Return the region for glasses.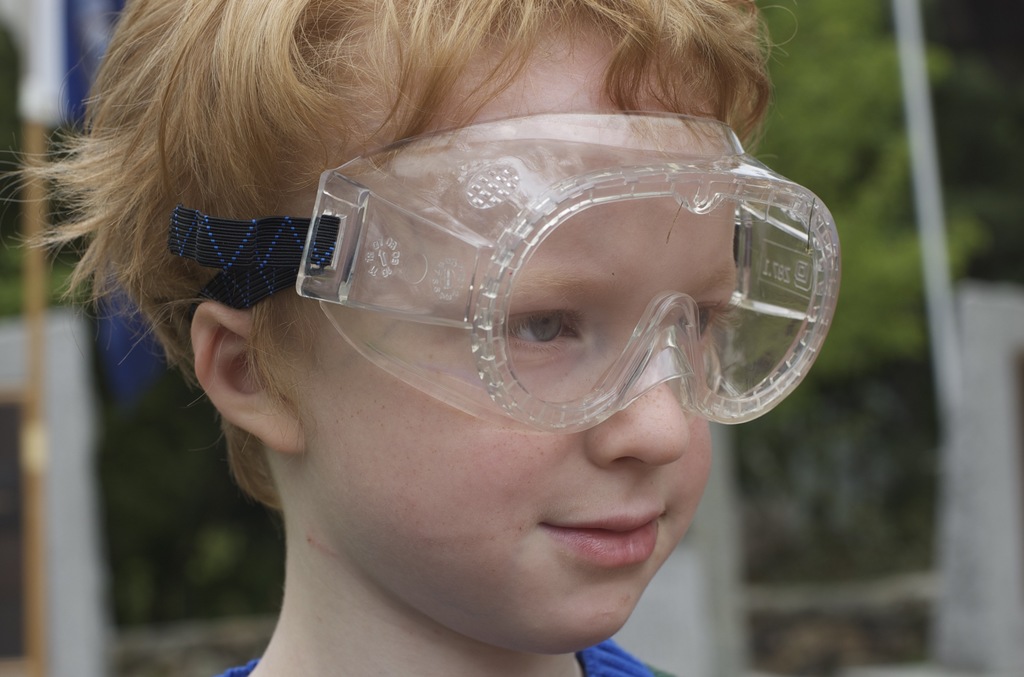
(left=169, top=112, right=850, bottom=434).
